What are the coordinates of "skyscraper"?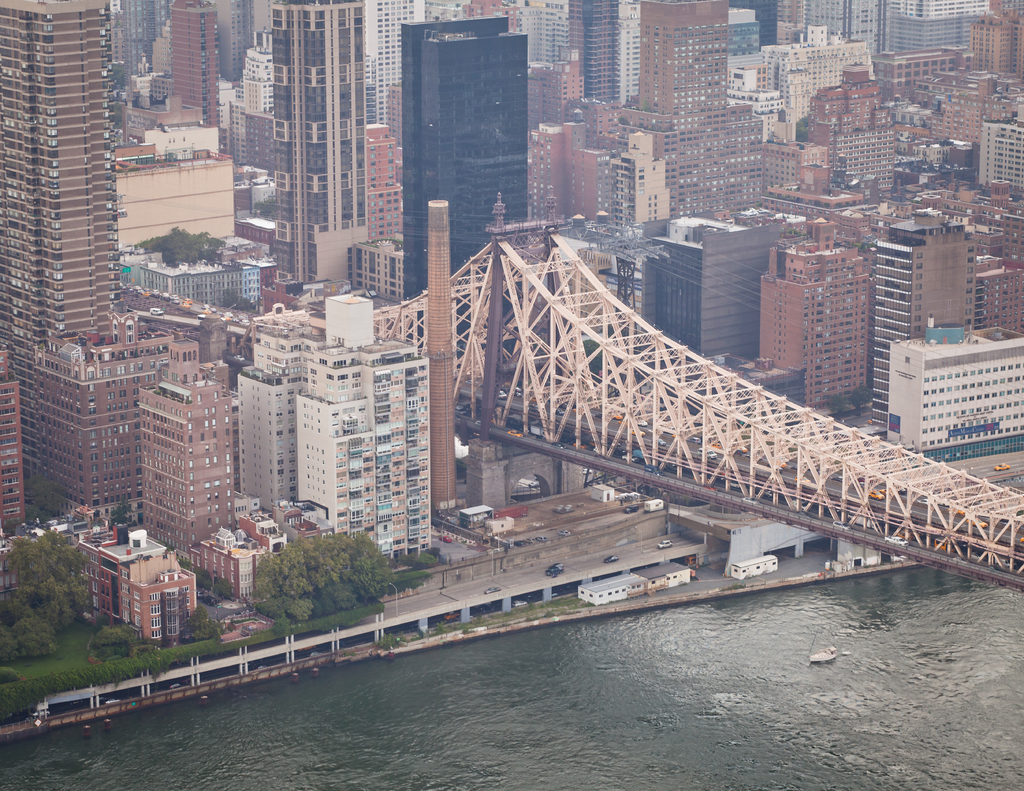
x1=271, y1=0, x2=369, y2=281.
